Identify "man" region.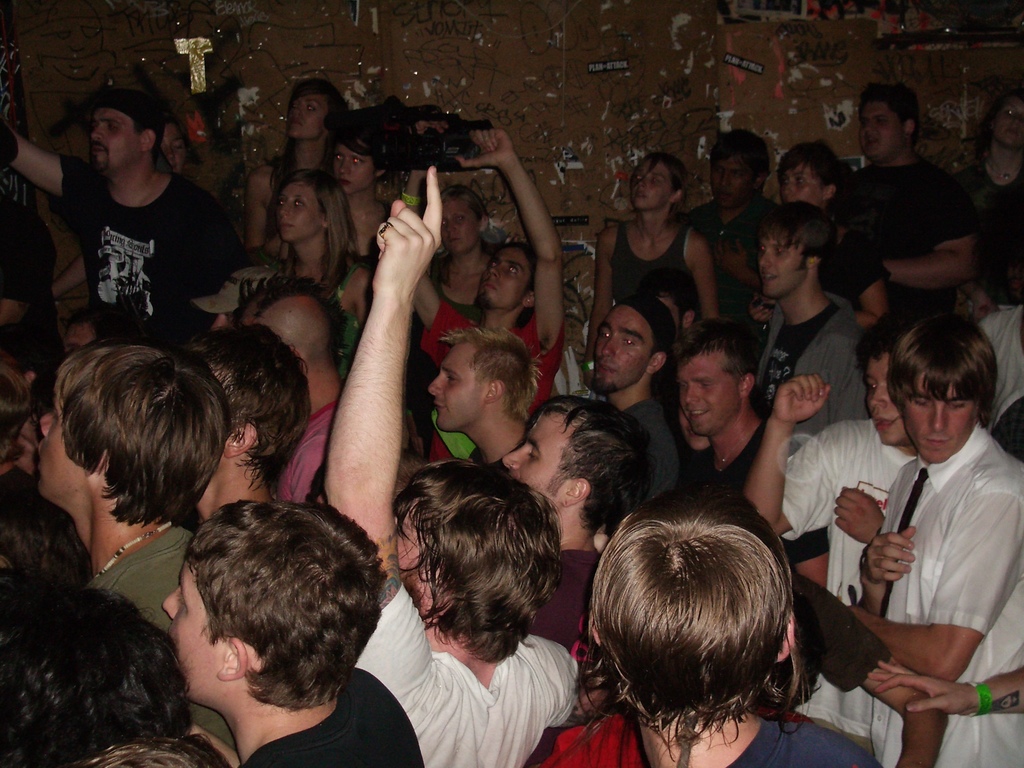
Region: 494, 390, 662, 672.
